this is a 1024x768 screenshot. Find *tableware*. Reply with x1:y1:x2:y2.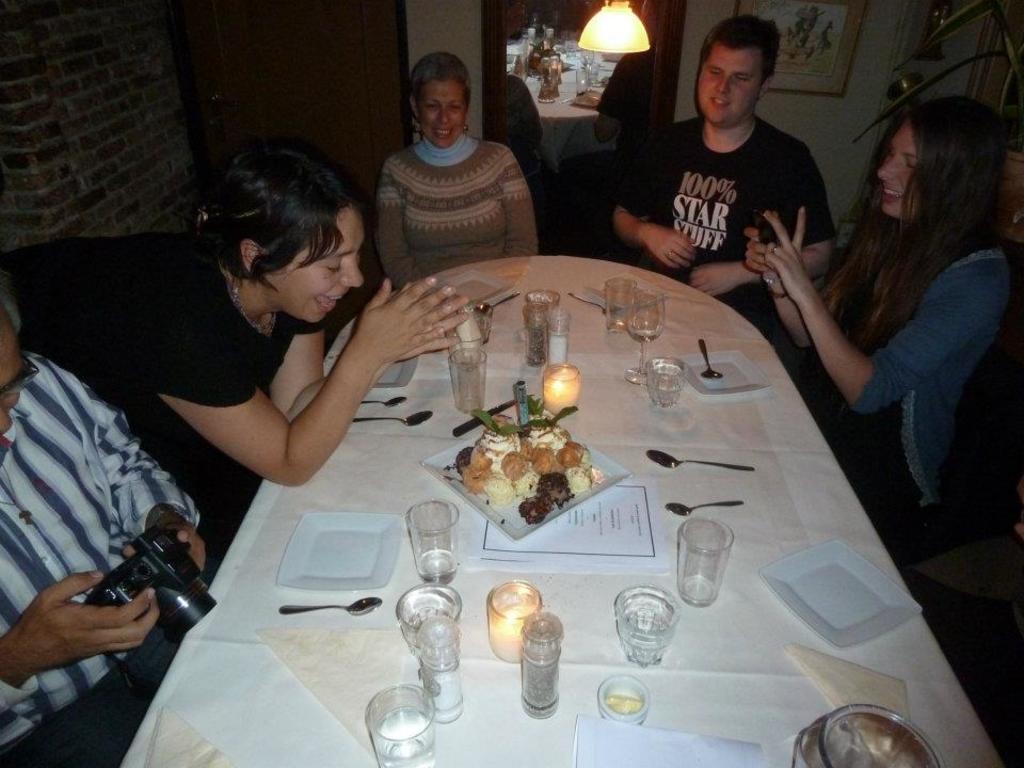
612:583:682:665.
